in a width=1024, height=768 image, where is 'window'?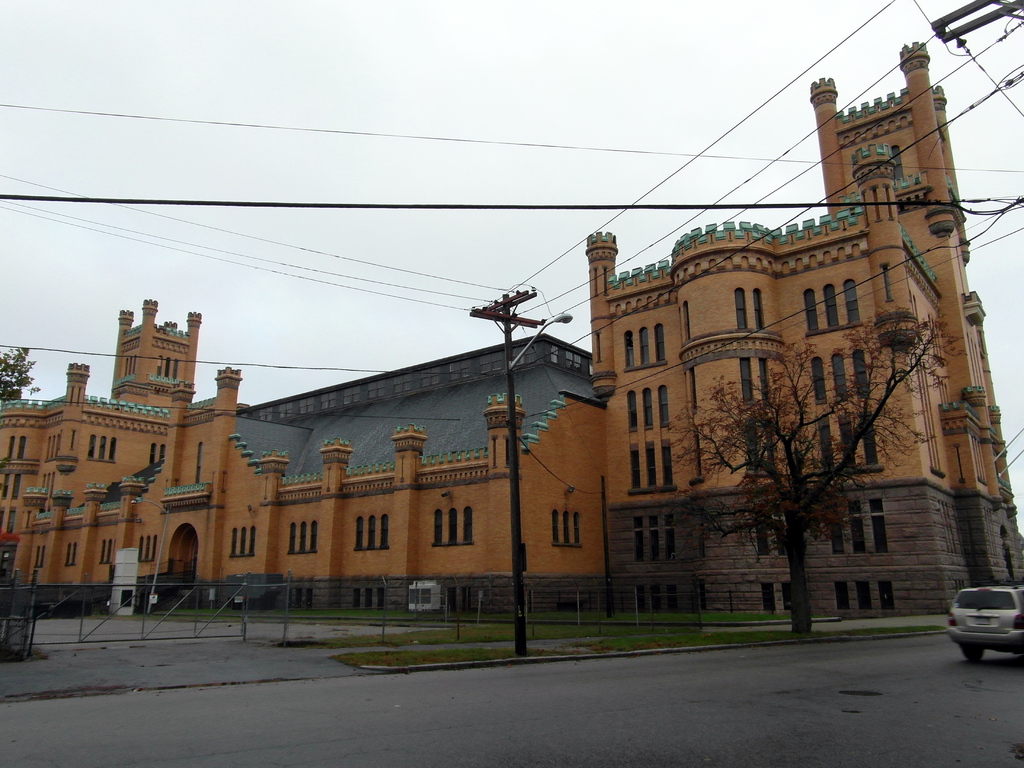
rect(367, 516, 374, 553).
